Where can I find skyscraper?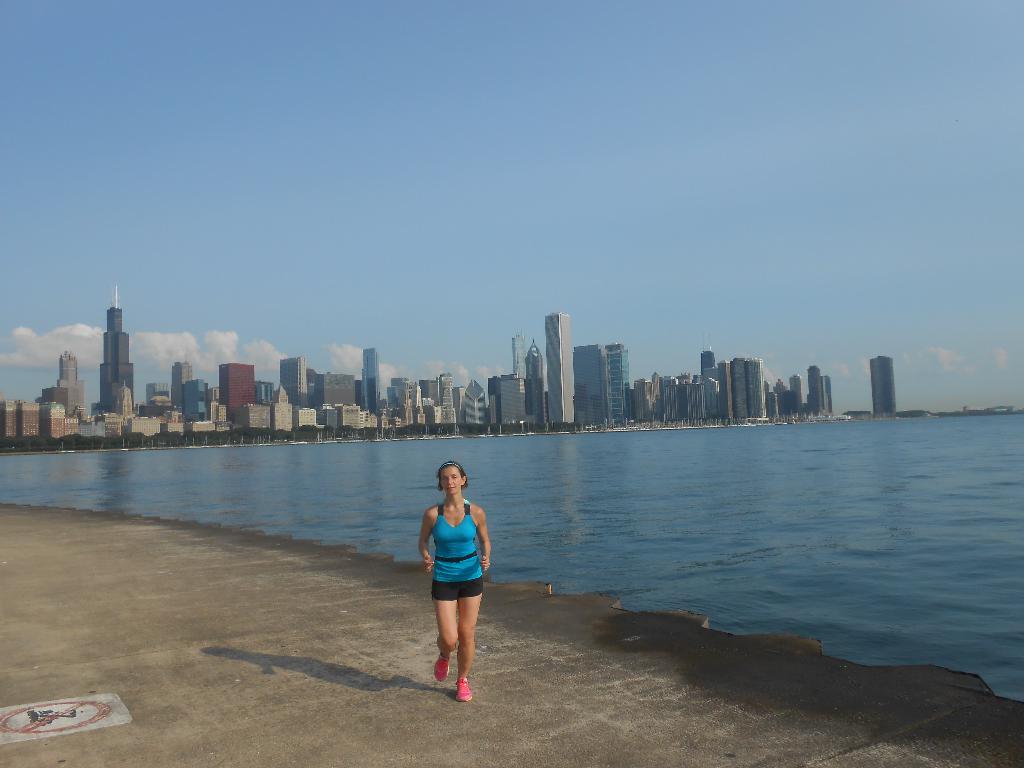
You can find it at [left=515, top=328, right=521, bottom=381].
